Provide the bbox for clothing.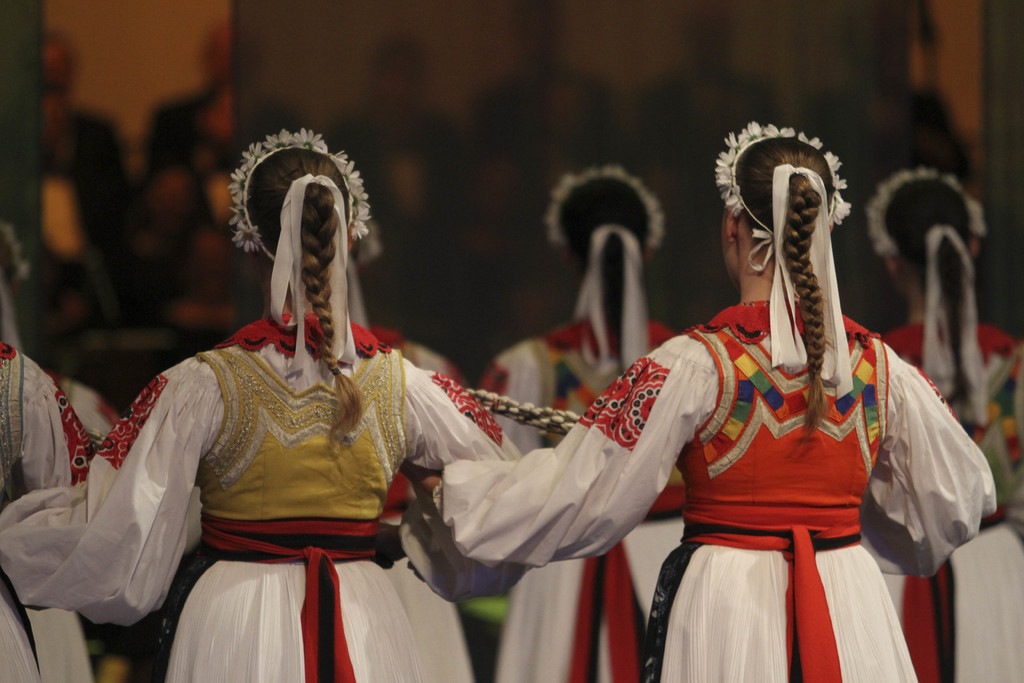
877/320/1023/682.
